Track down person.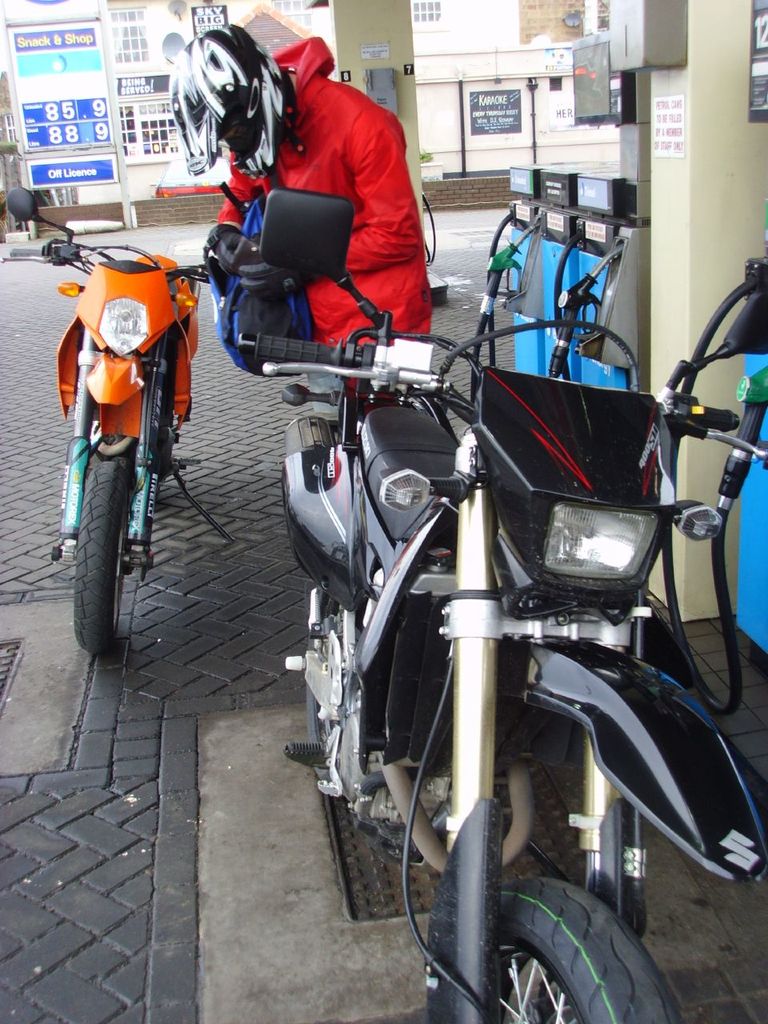
Tracked to 207 12 441 418.
